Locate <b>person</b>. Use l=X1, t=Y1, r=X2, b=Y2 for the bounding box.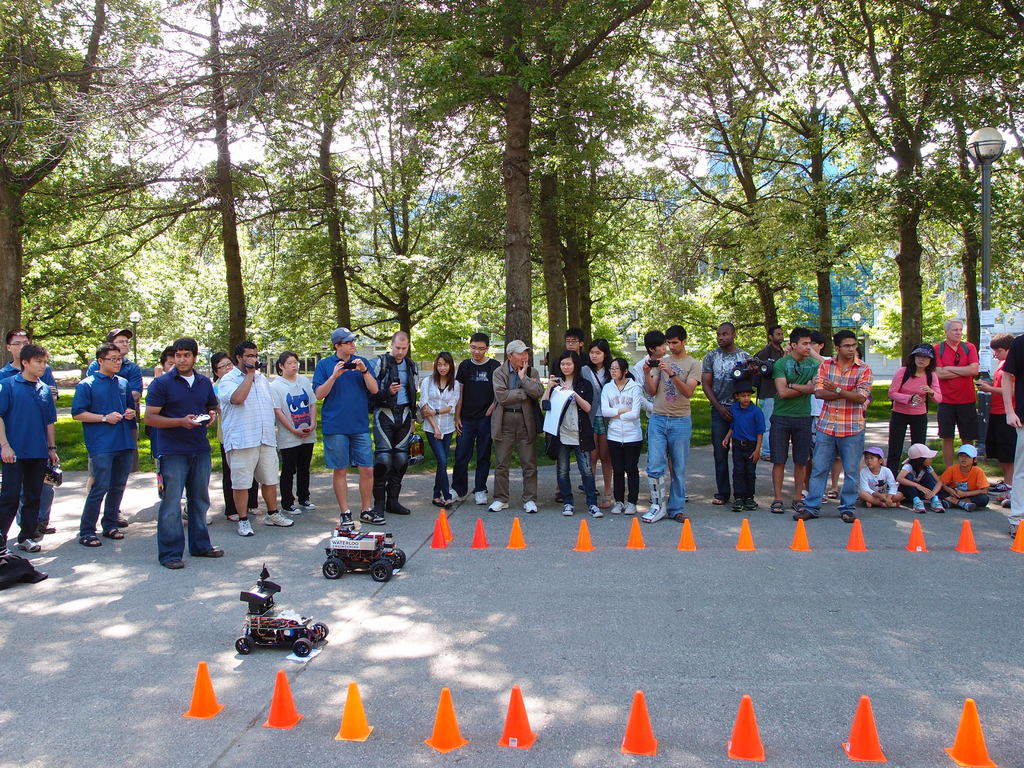
l=694, t=318, r=751, b=500.
